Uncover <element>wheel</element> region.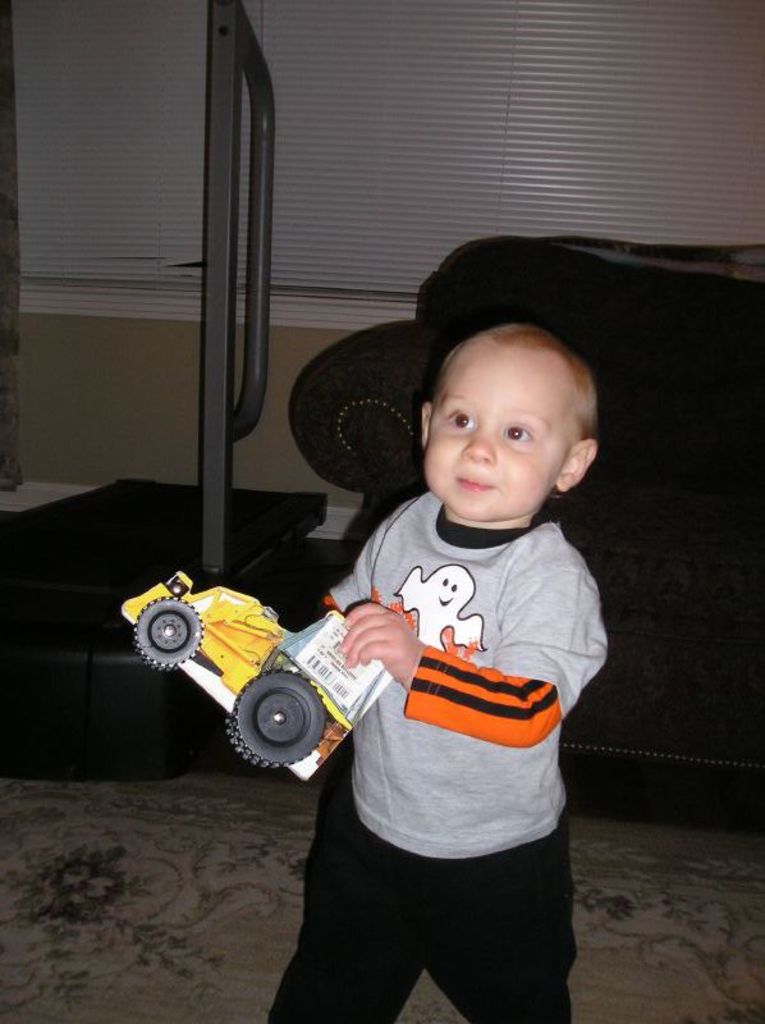
Uncovered: bbox(136, 596, 202, 668).
